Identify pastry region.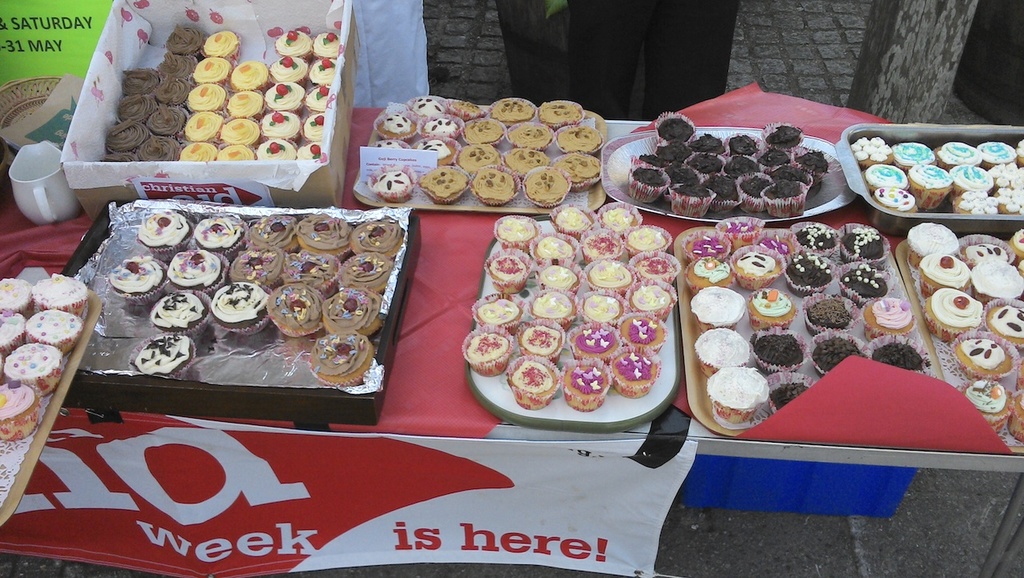
Region: Rect(338, 255, 392, 290).
